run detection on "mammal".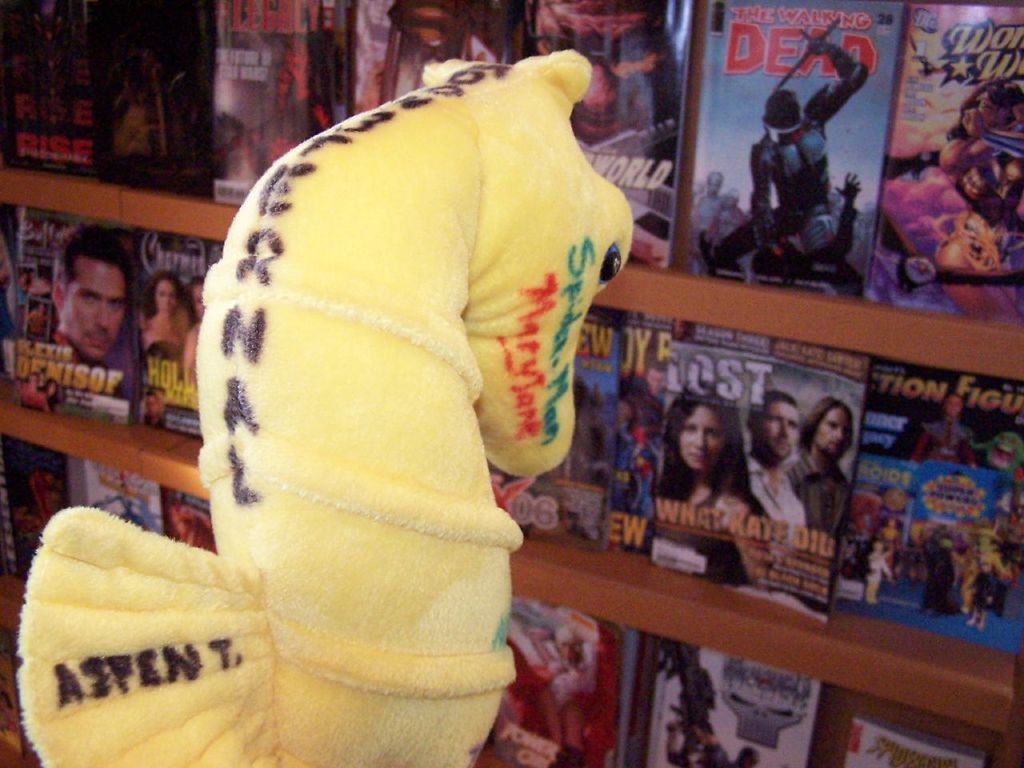
Result: (x1=754, y1=26, x2=879, y2=290).
